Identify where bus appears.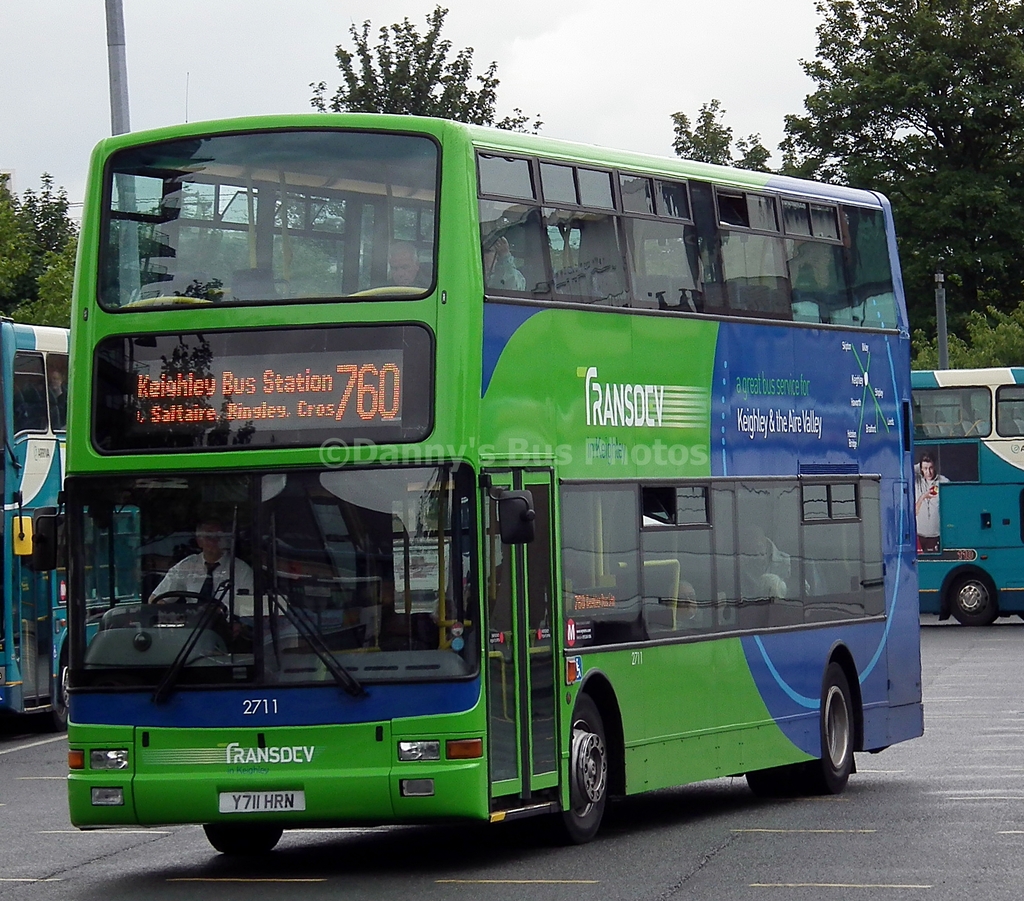
Appears at box=[0, 319, 145, 730].
